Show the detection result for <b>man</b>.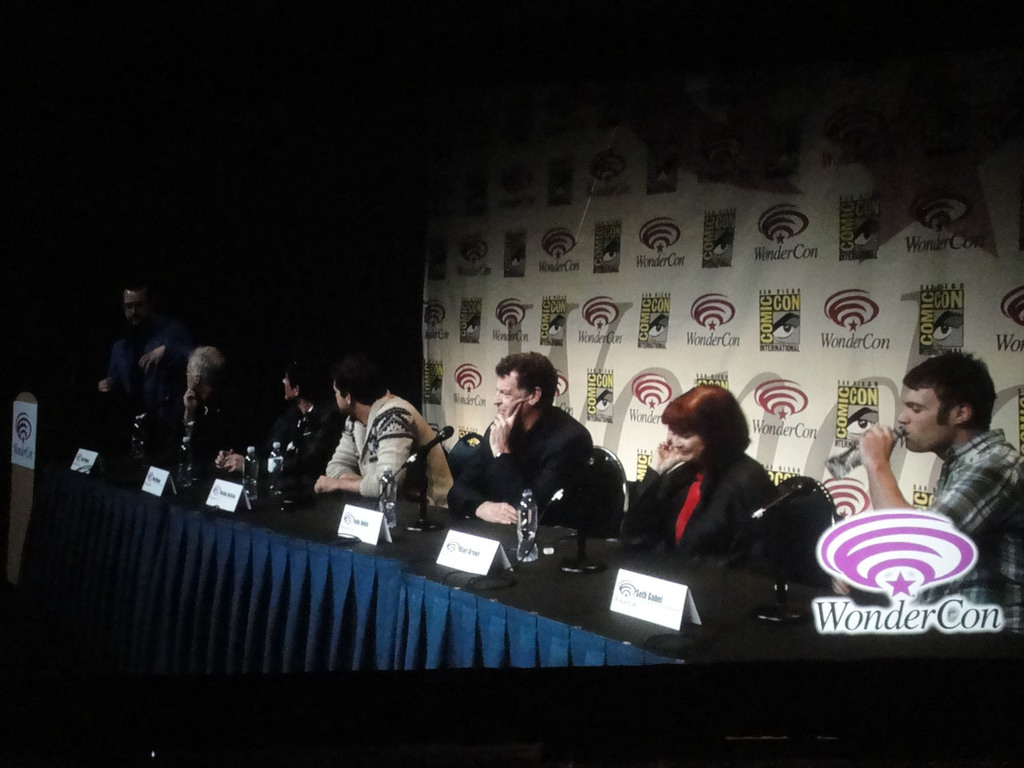
box(93, 279, 211, 415).
